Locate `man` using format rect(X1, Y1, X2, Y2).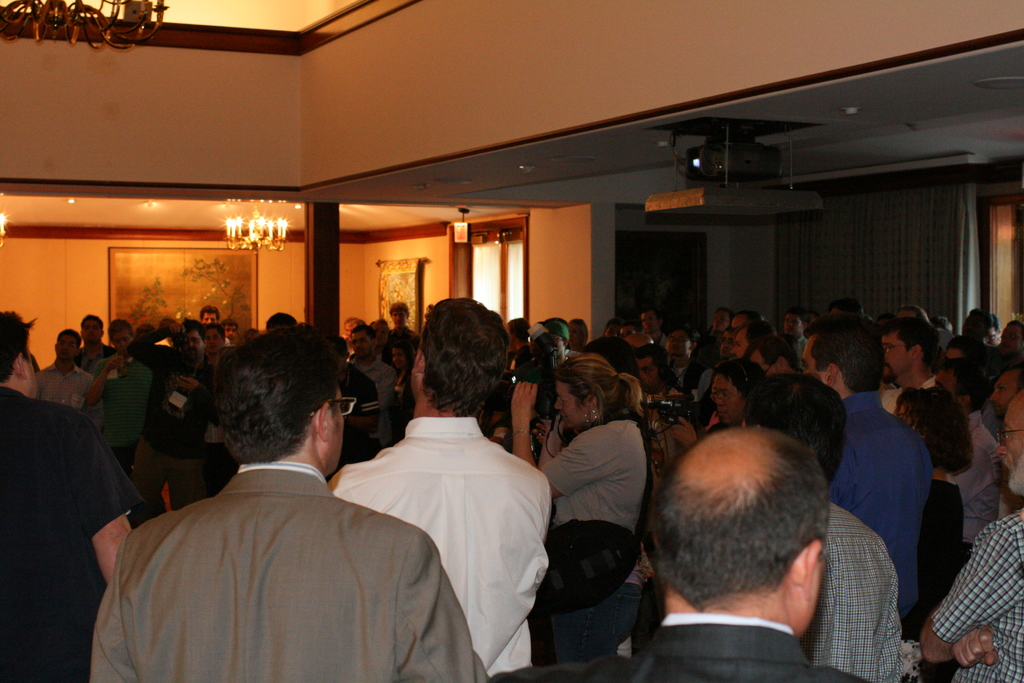
rect(0, 307, 139, 679).
